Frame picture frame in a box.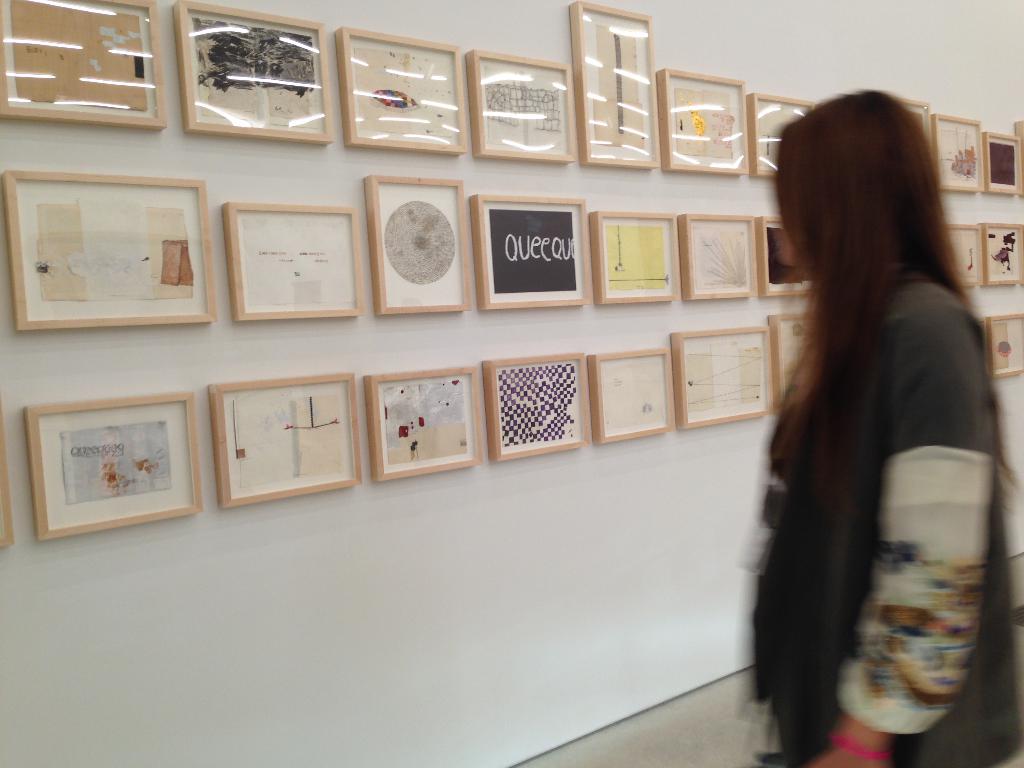
2 171 215 331.
